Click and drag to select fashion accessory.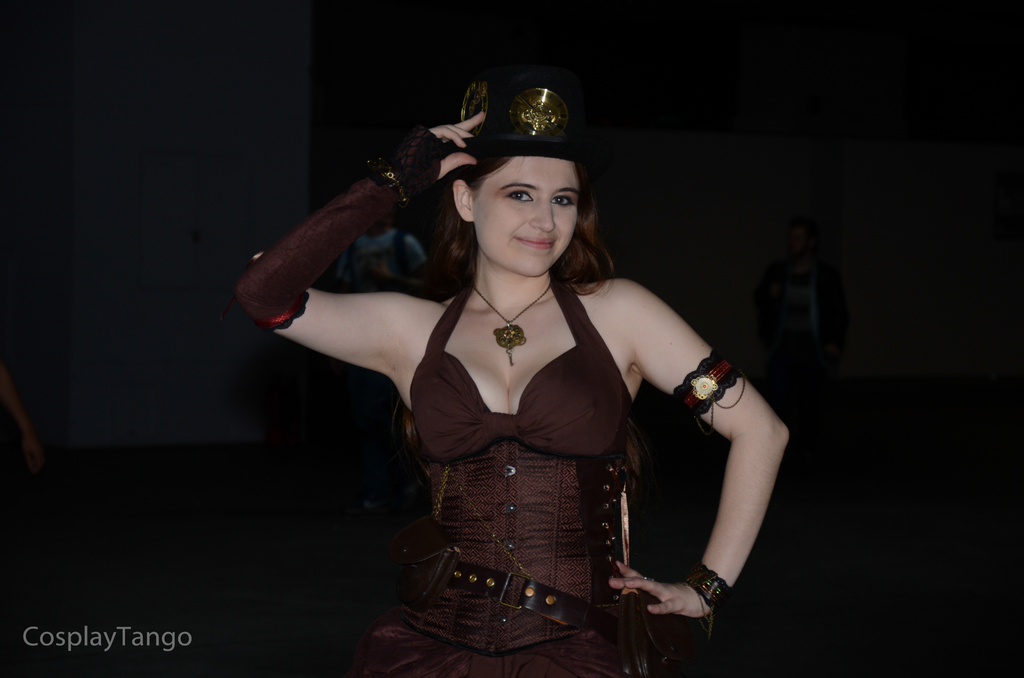
Selection: rect(445, 65, 591, 143).
